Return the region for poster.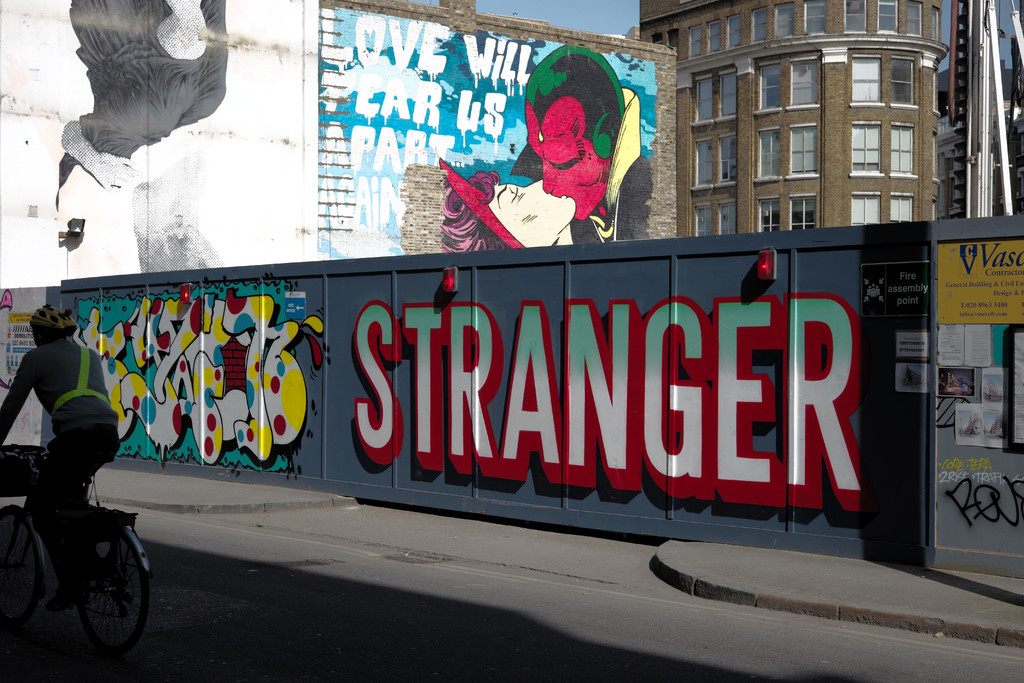
x1=321 y1=17 x2=666 y2=257.
